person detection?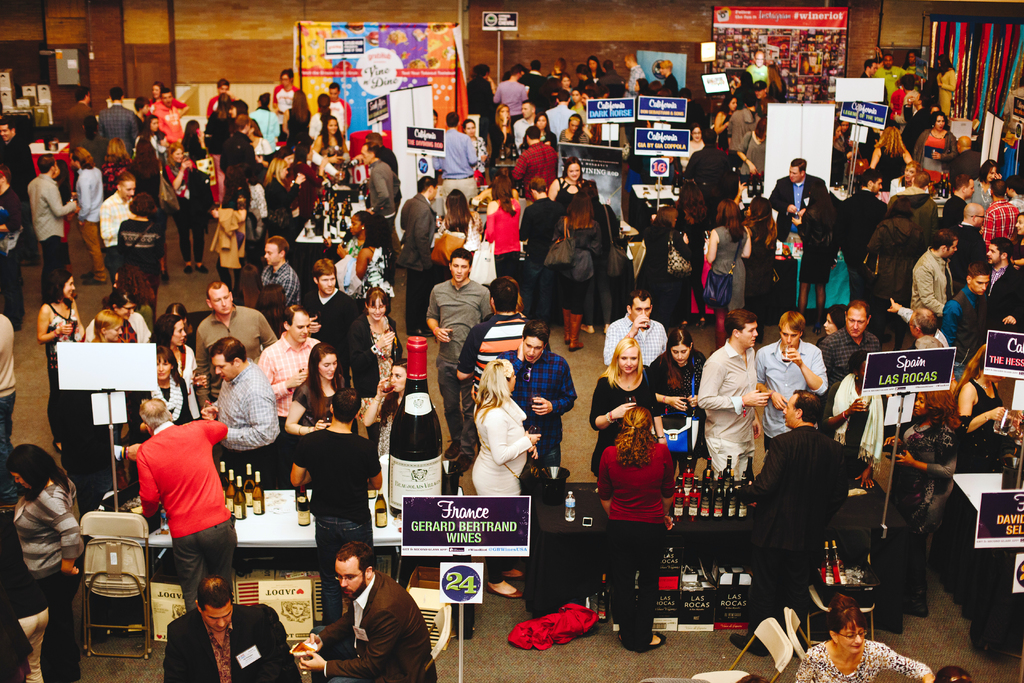
747,306,833,439
